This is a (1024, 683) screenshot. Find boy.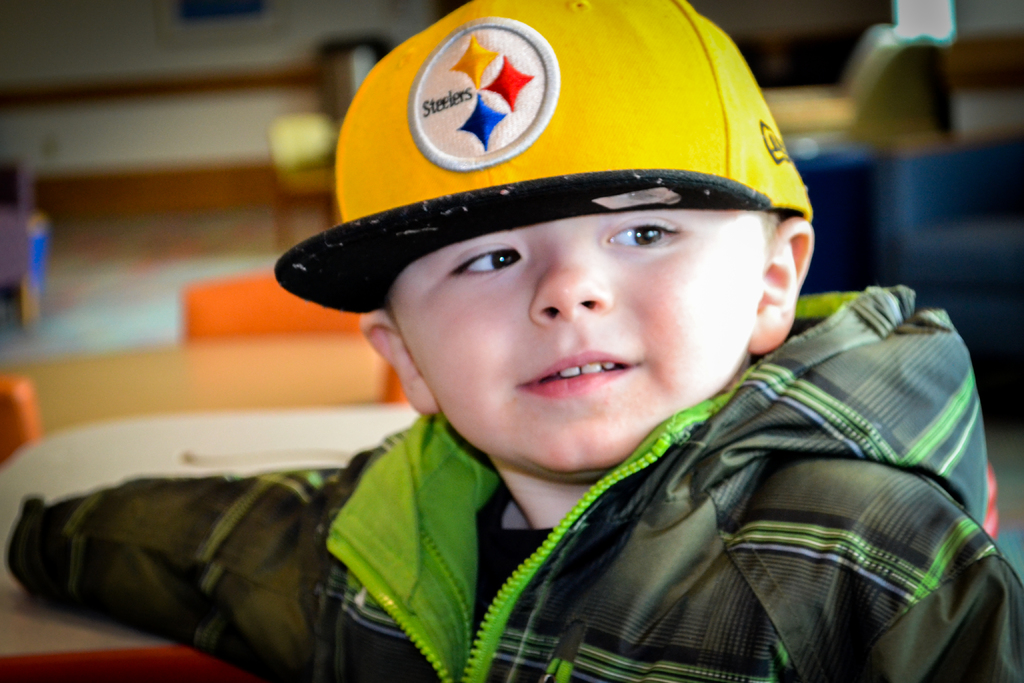
Bounding box: [5, 0, 1023, 682].
